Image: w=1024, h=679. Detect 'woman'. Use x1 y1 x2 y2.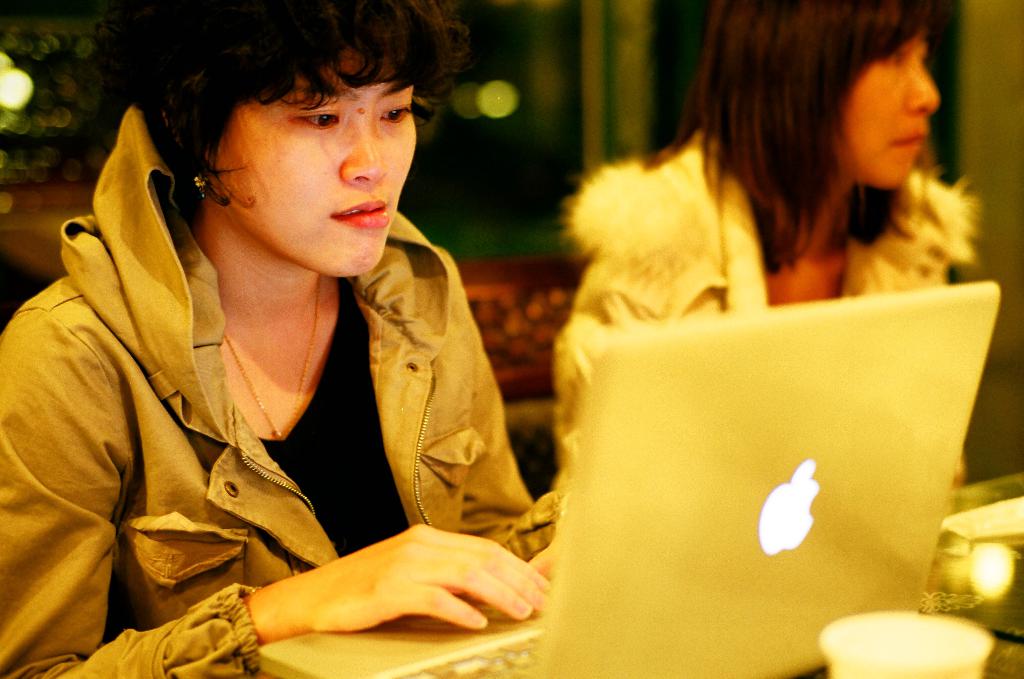
556 0 980 486.
